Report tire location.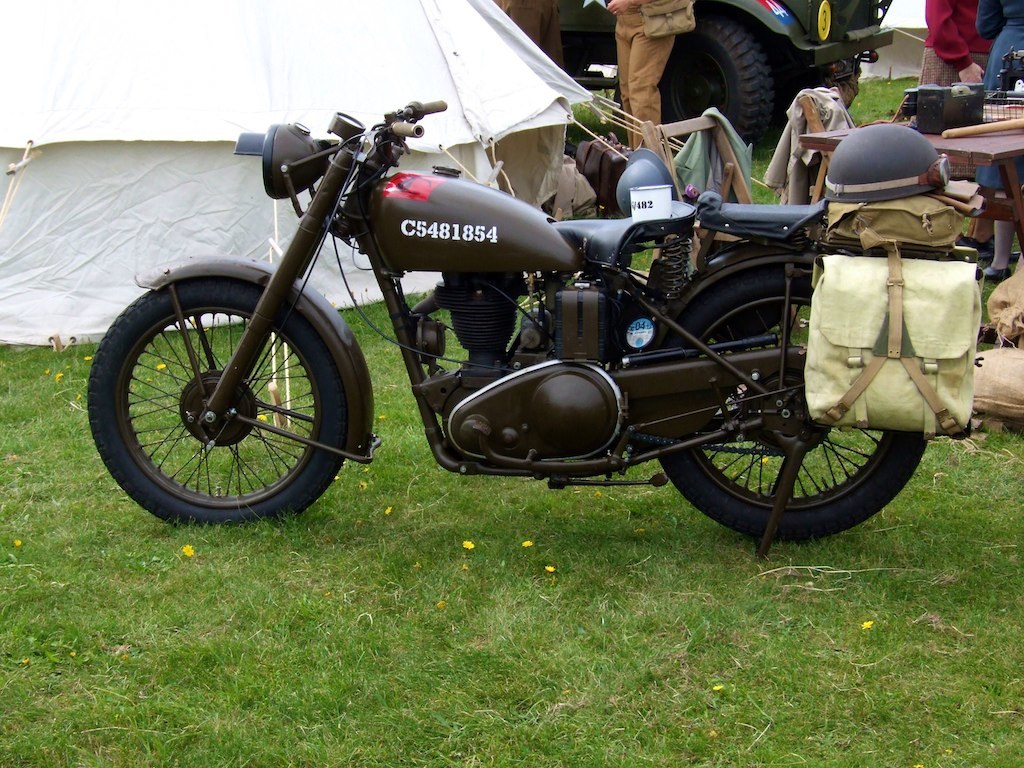
Report: <region>83, 278, 346, 524</region>.
